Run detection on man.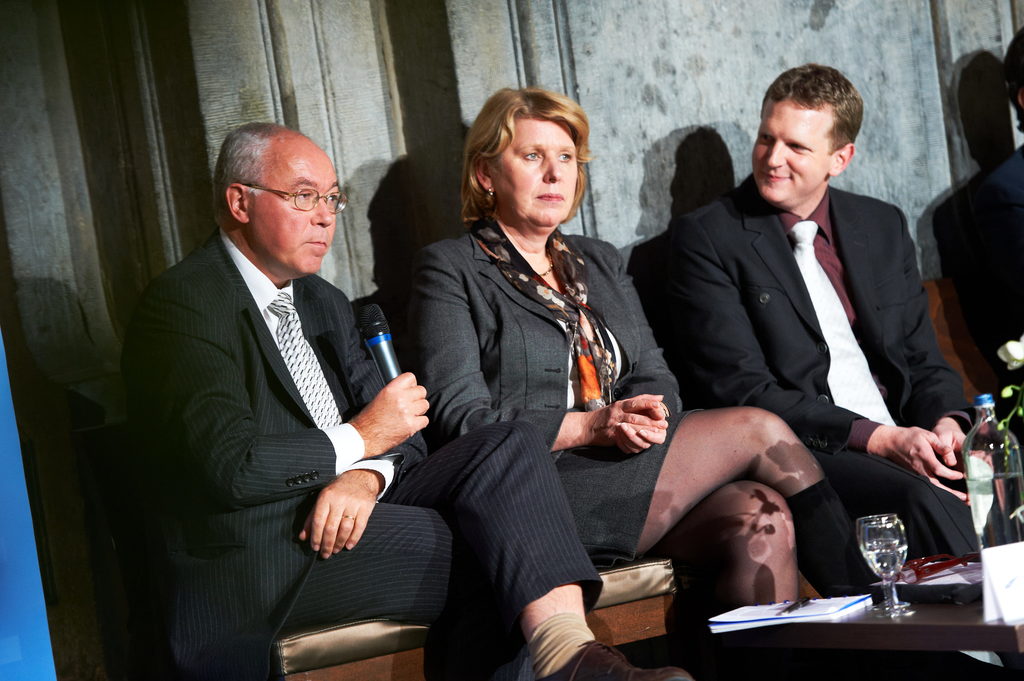
Result: box(120, 123, 692, 680).
